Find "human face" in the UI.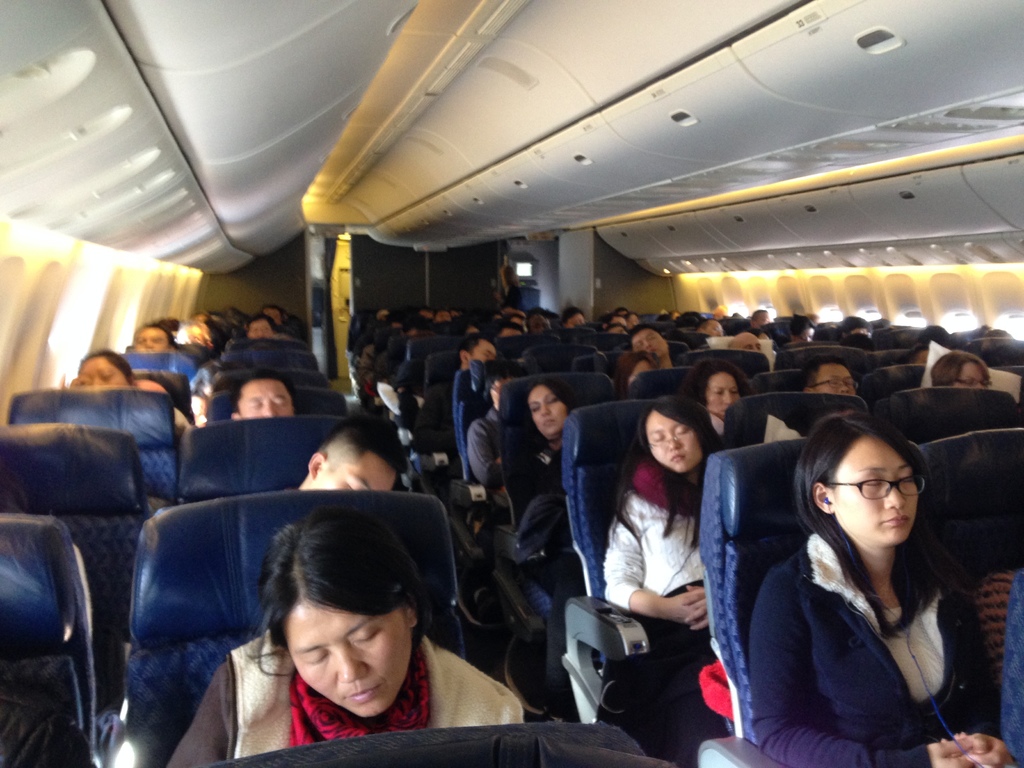
UI element at BBox(814, 365, 860, 390).
